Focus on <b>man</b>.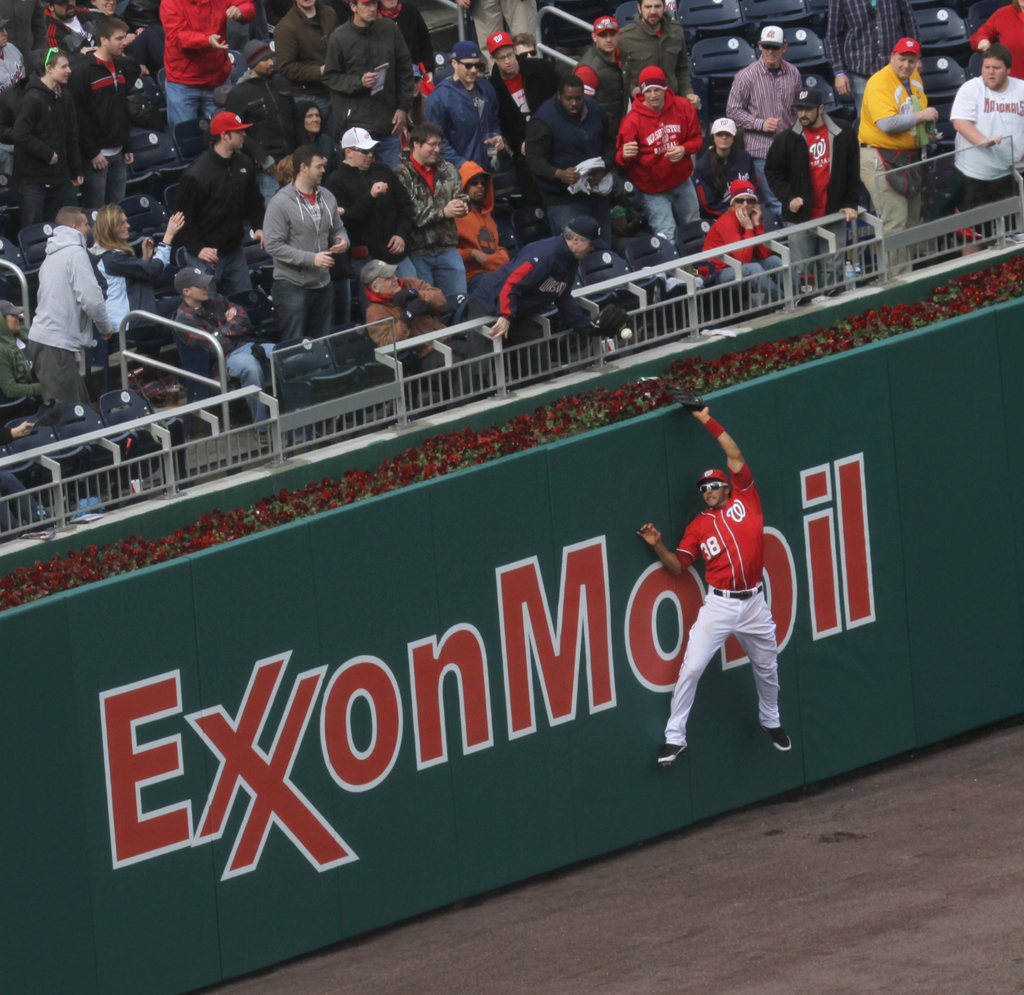
Focused at box(648, 411, 803, 762).
